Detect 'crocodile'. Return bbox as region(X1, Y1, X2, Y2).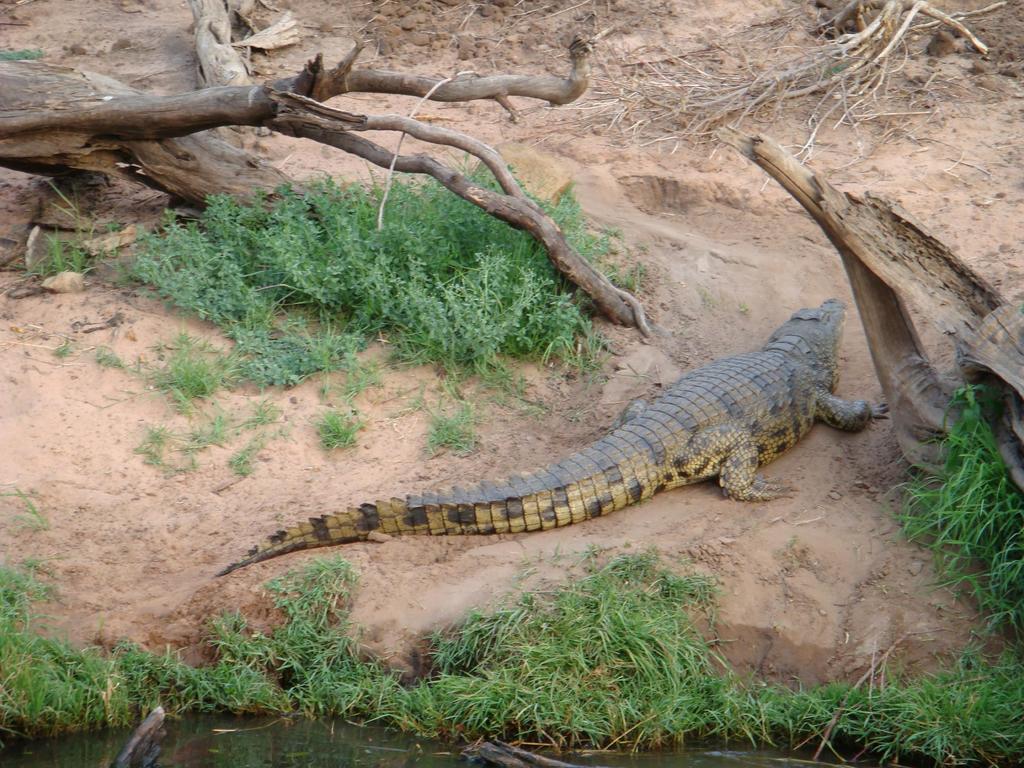
region(214, 295, 893, 579).
